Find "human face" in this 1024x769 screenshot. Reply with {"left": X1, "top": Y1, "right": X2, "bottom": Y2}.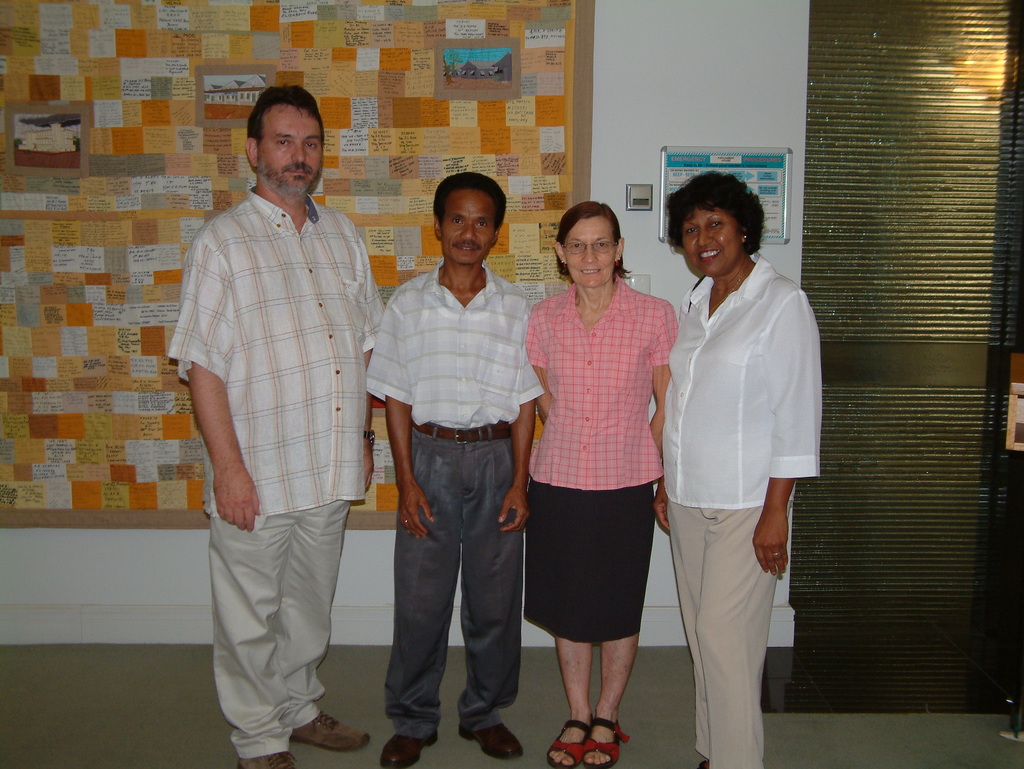
{"left": 257, "top": 101, "right": 323, "bottom": 194}.
